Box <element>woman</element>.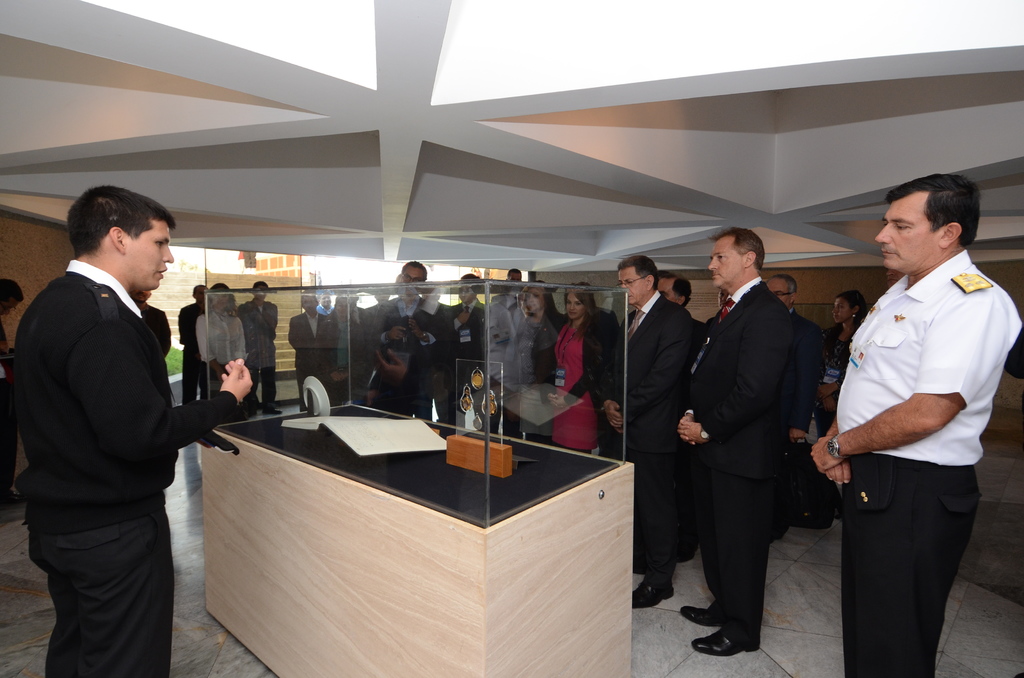
[819, 289, 872, 437].
